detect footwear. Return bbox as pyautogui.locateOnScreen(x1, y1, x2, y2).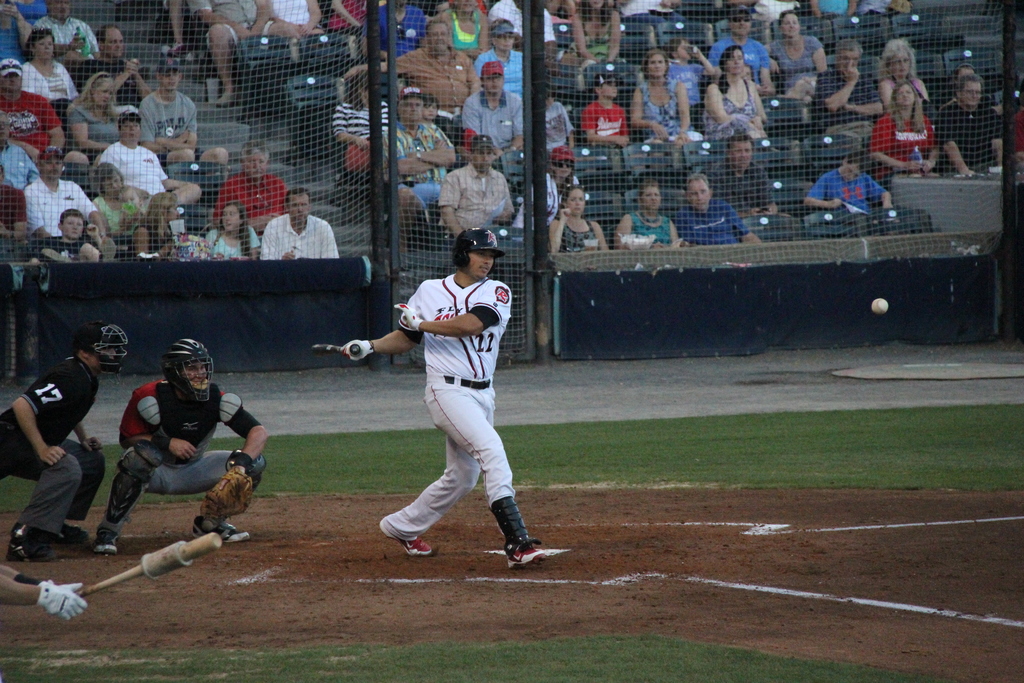
pyautogui.locateOnScreen(513, 549, 567, 563).
